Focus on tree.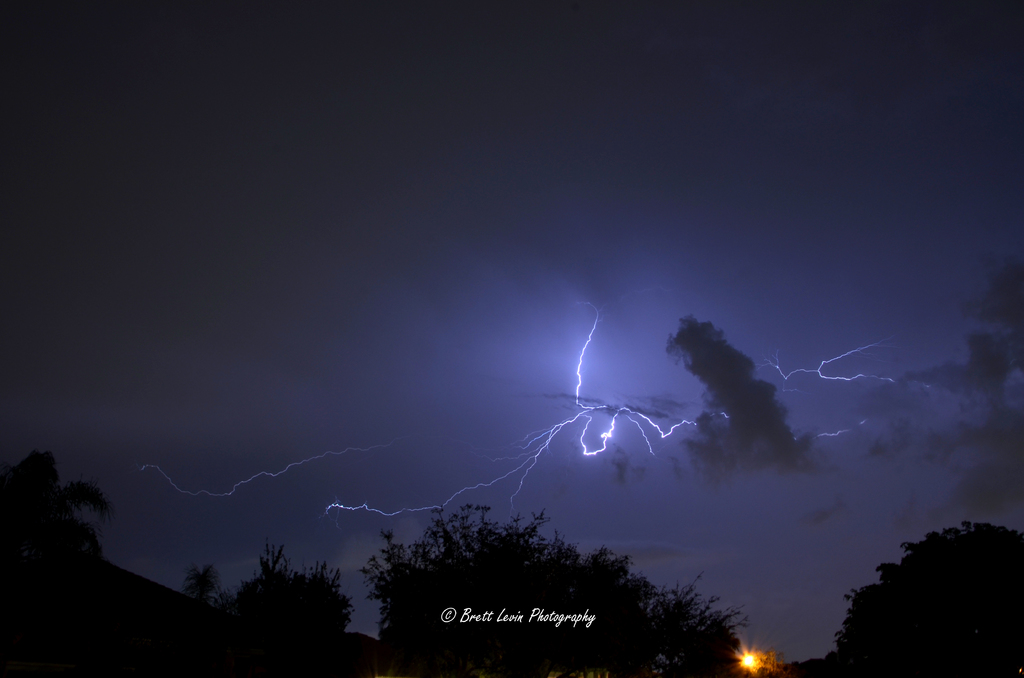
Focused at box=[356, 501, 753, 677].
